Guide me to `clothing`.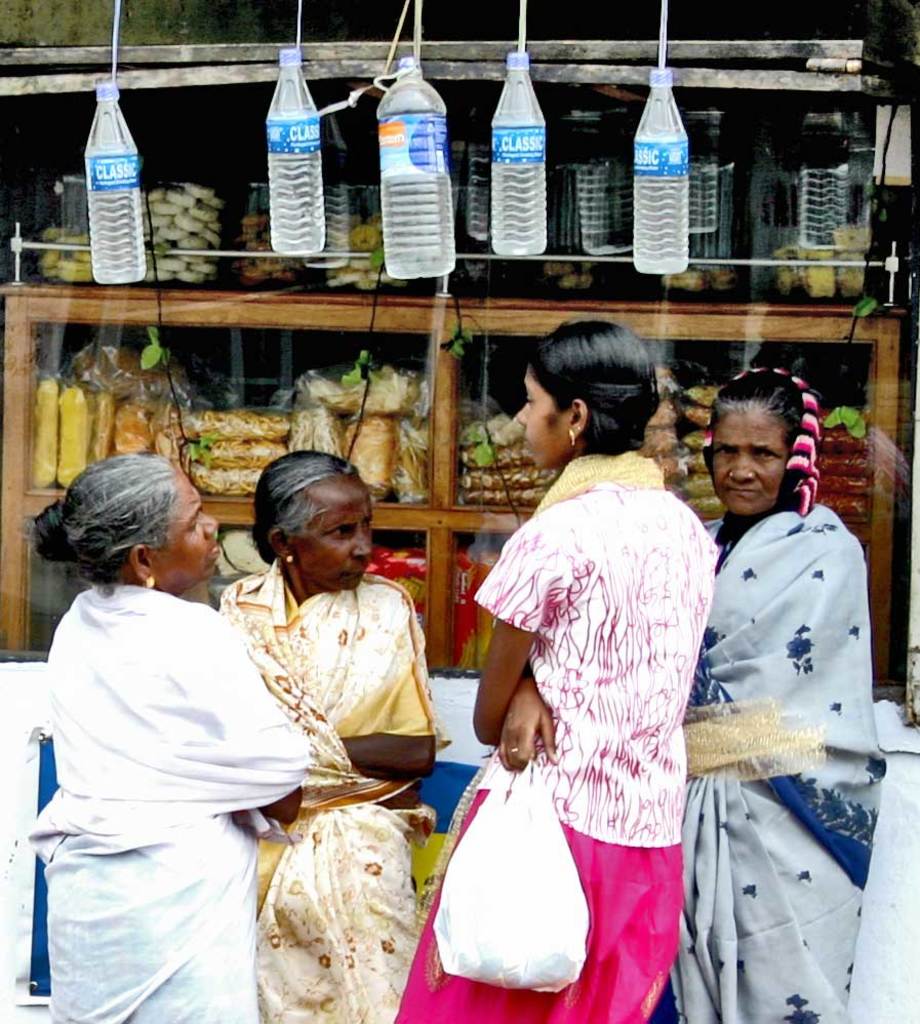
Guidance: Rect(212, 548, 443, 1023).
